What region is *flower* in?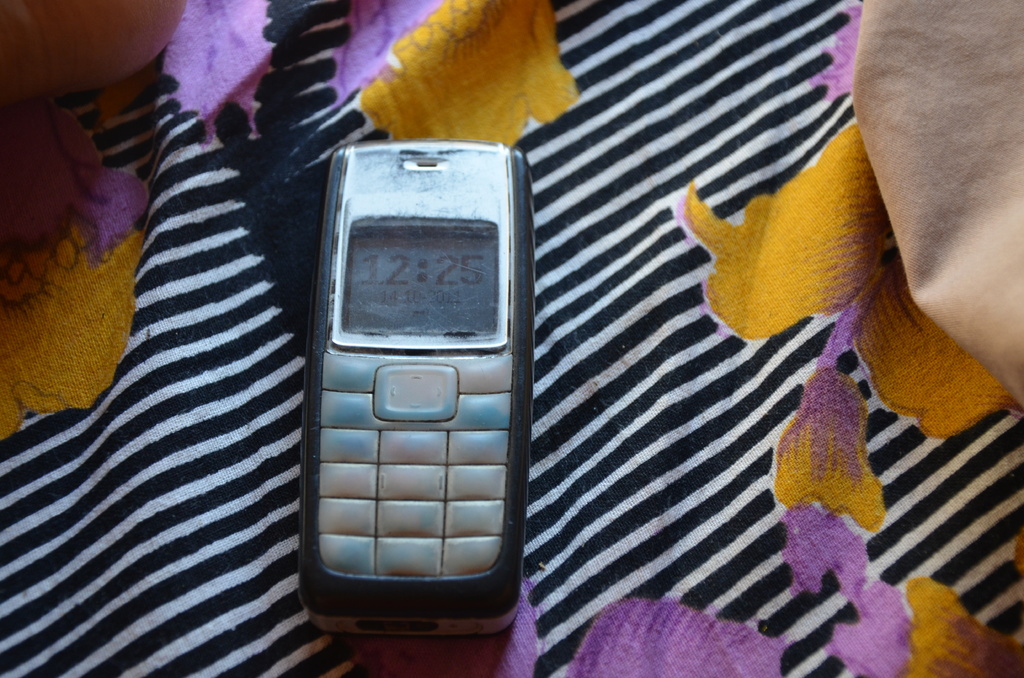
l=772, t=321, r=891, b=542.
